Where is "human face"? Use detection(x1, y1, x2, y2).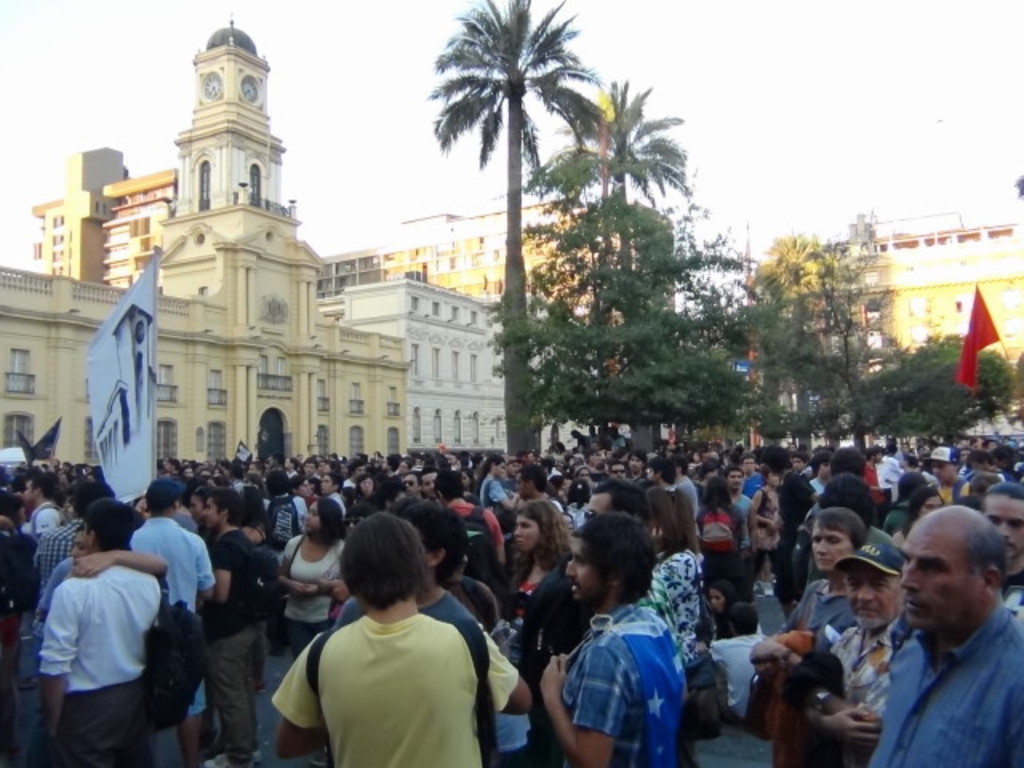
detection(898, 523, 973, 630).
